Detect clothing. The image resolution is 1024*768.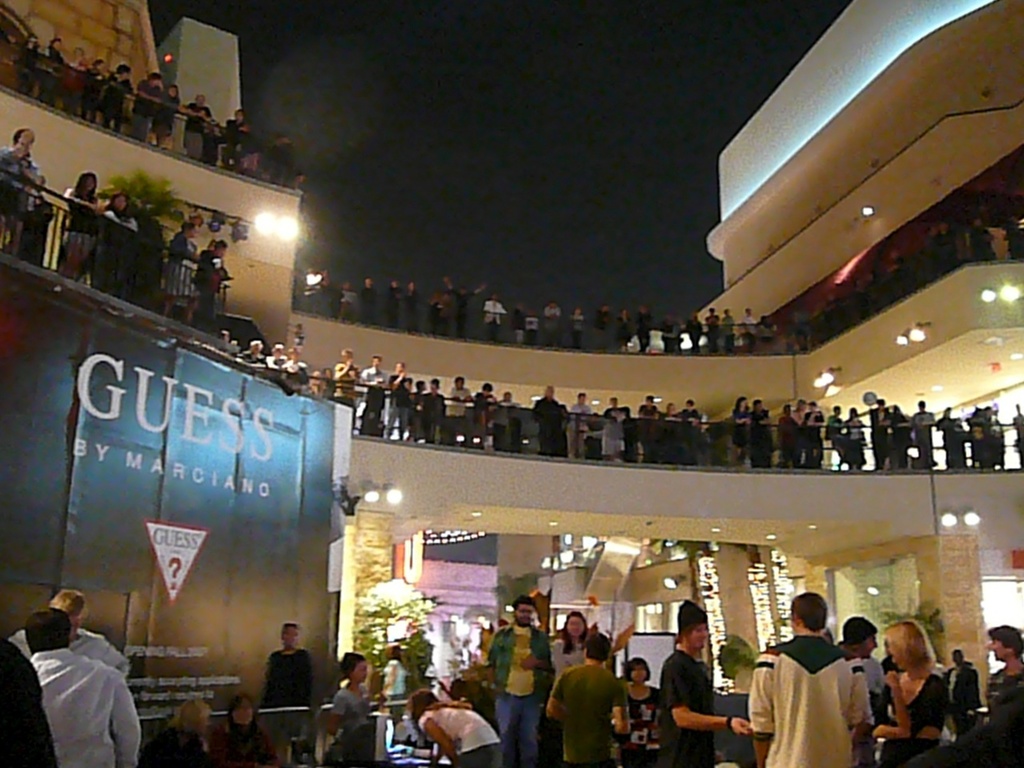
bbox=[662, 413, 680, 421].
